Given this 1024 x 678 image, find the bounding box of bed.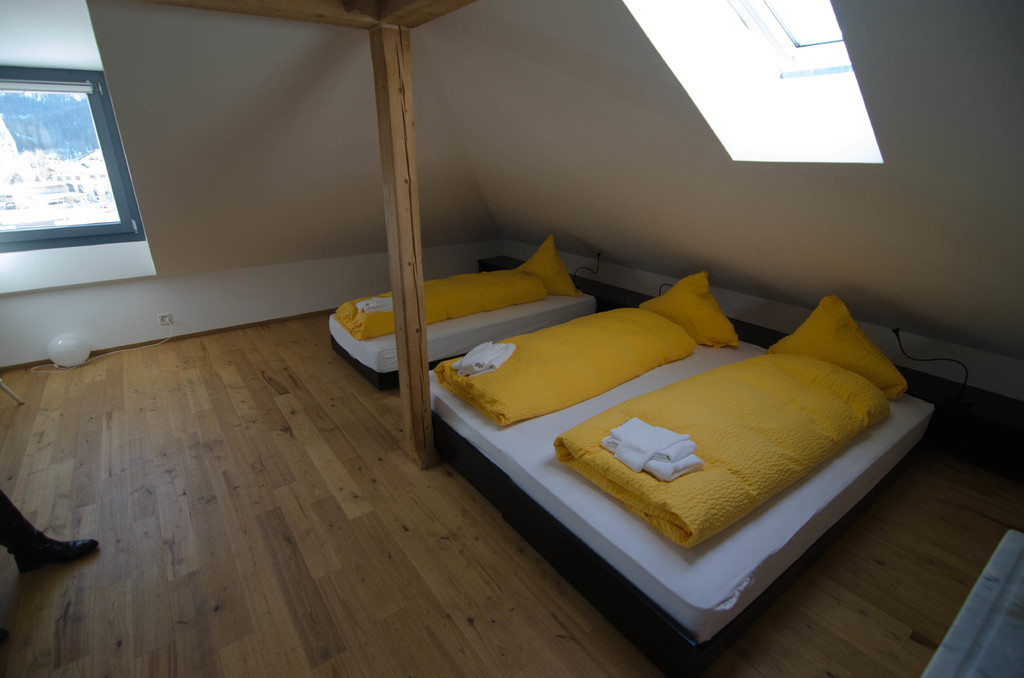
324, 231, 604, 398.
